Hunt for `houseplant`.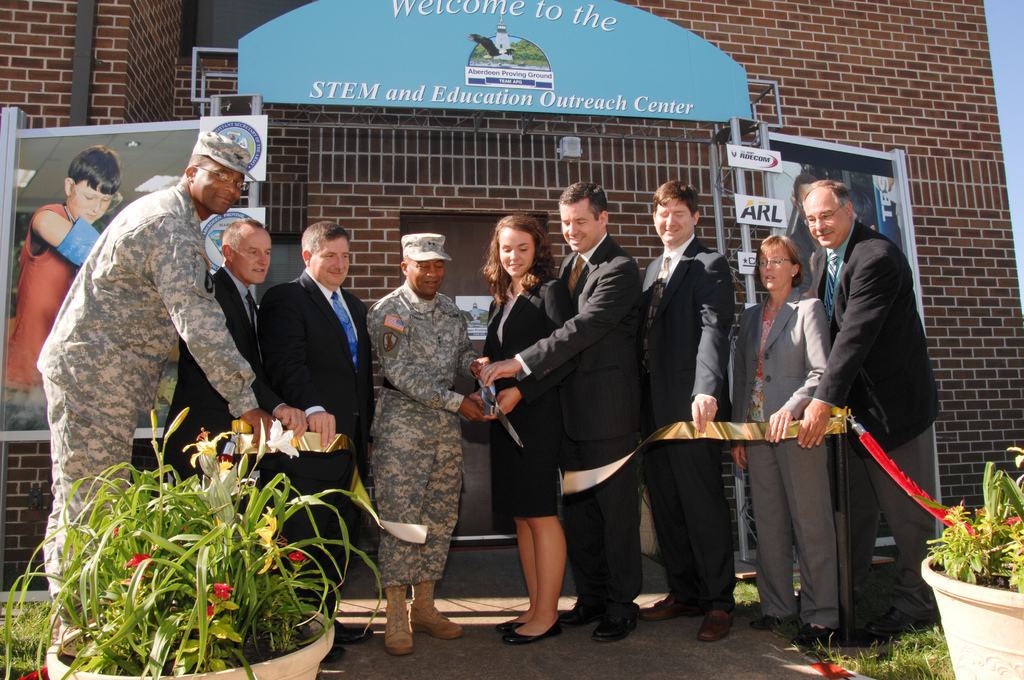
Hunted down at x1=924, y1=441, x2=1023, y2=679.
